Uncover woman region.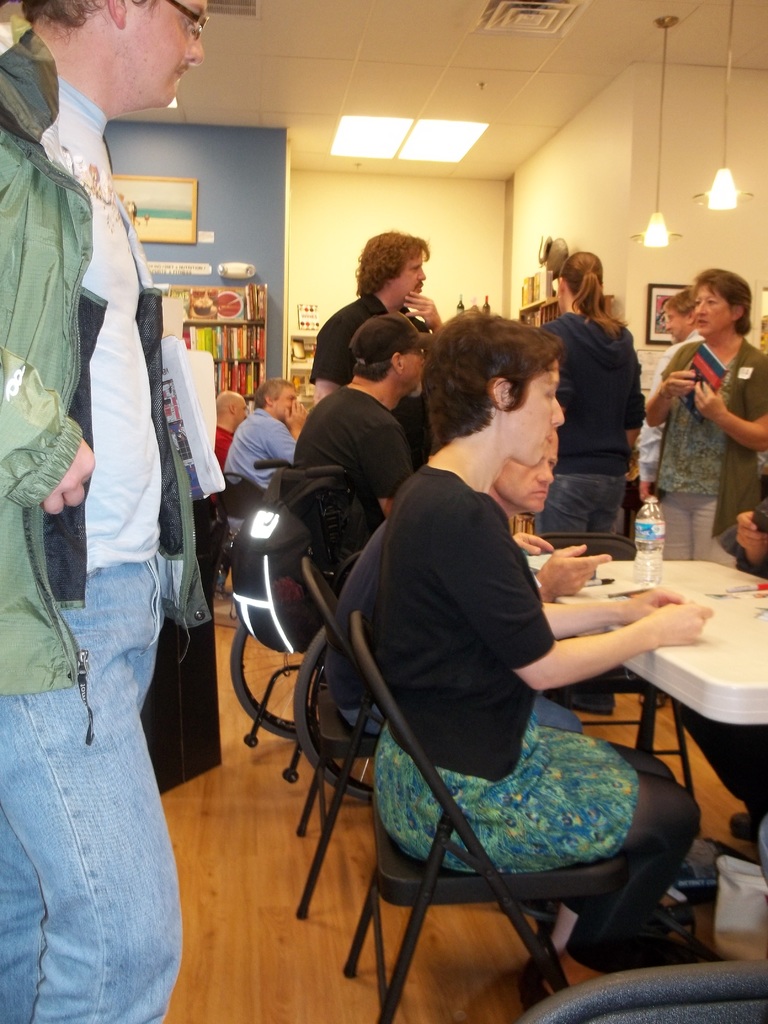
Uncovered: 651 271 756 535.
